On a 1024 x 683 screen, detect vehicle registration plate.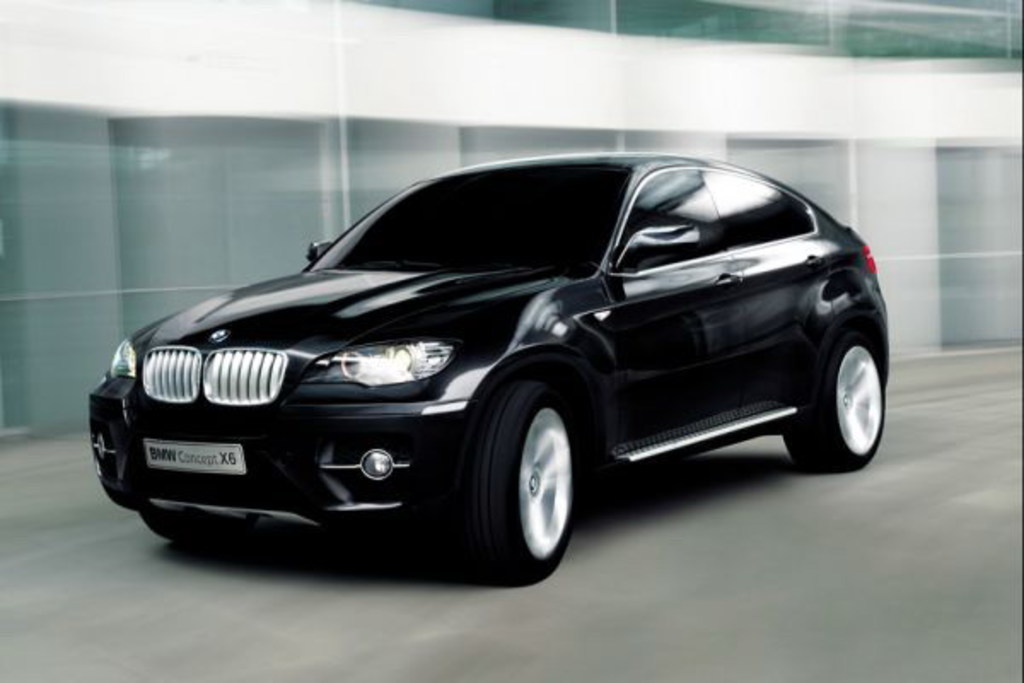
rect(143, 441, 246, 475).
